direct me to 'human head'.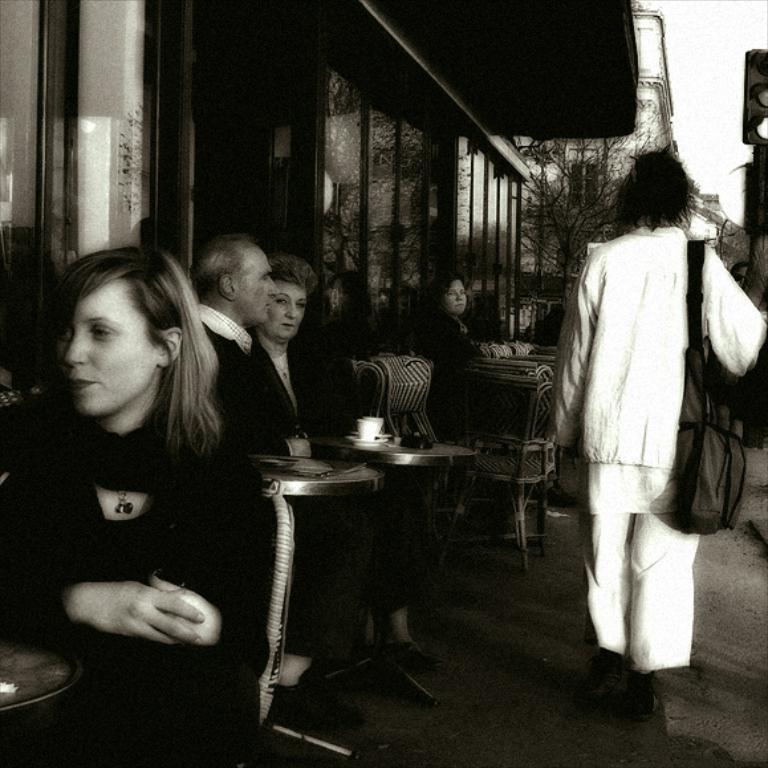
Direction: 268:256:316:345.
